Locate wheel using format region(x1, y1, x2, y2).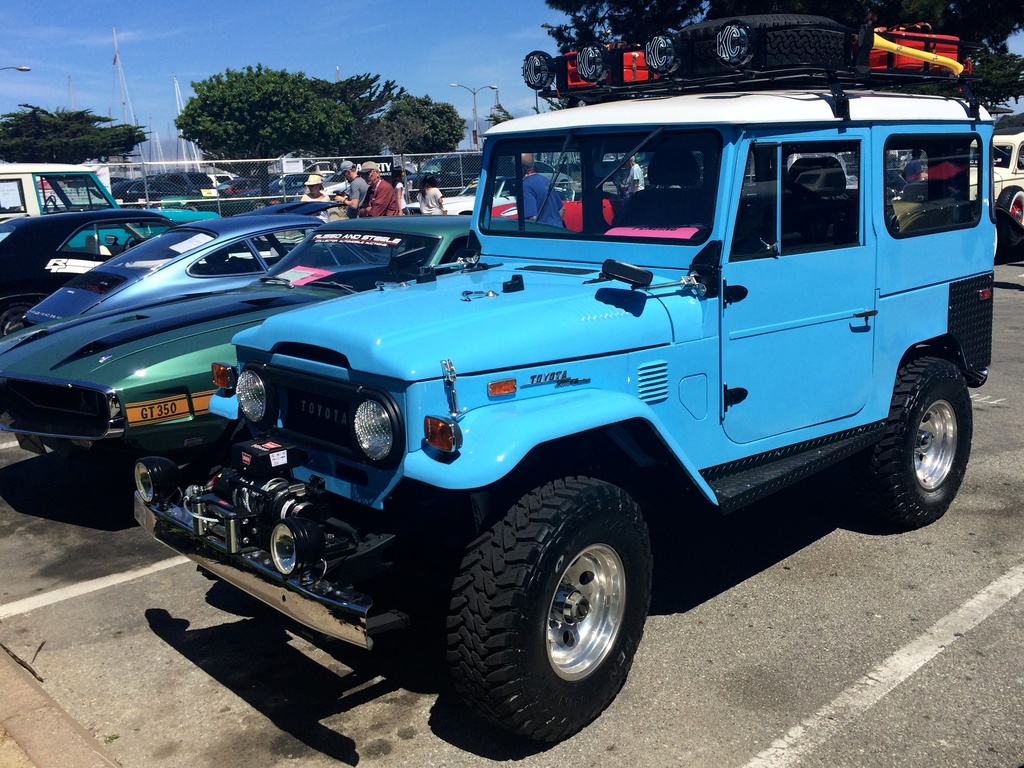
region(433, 472, 654, 737).
